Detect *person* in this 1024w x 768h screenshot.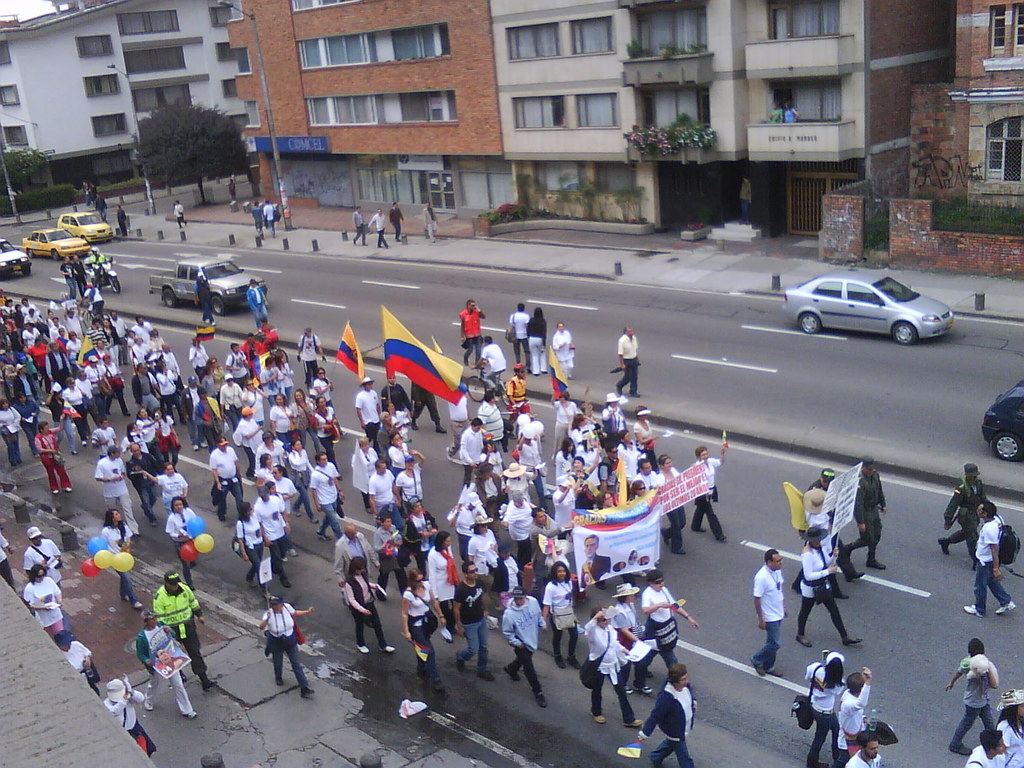
Detection: detection(530, 308, 550, 373).
